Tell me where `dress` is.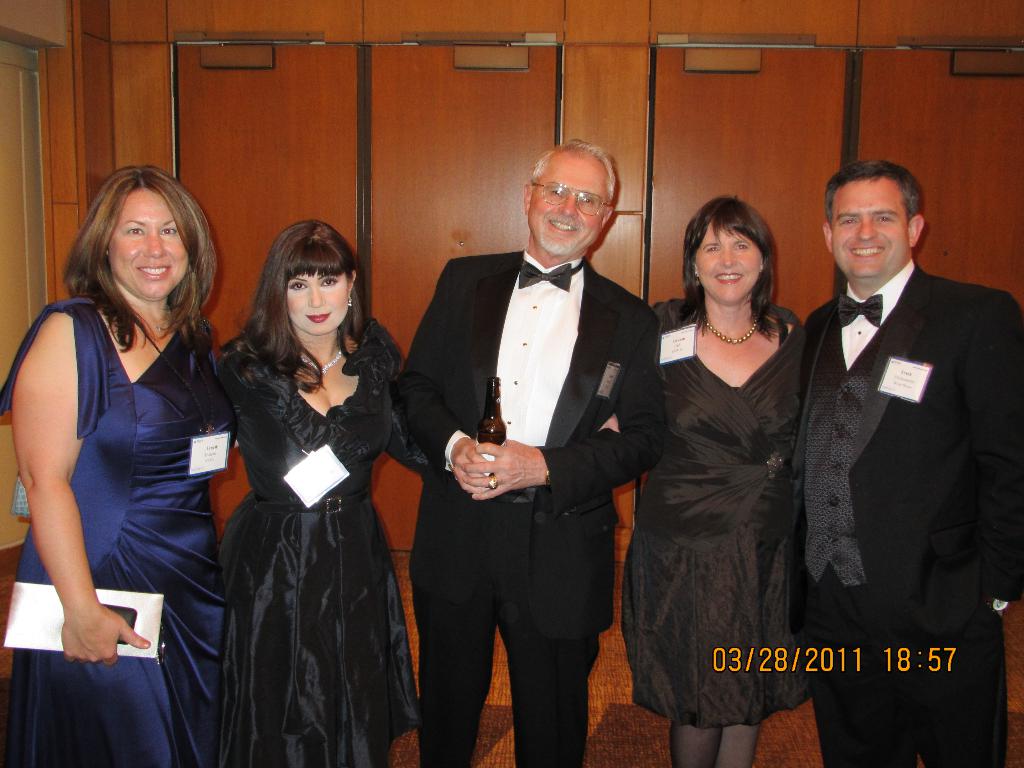
`dress` is at 0/299/216/767.
